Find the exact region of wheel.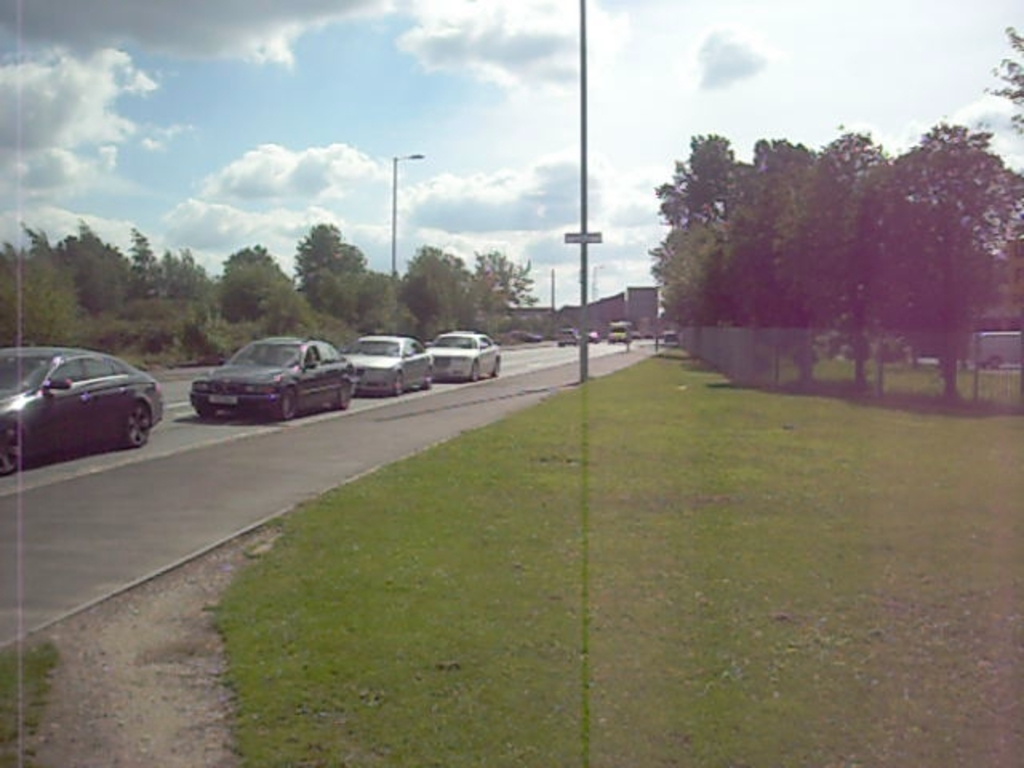
Exact region: pyautogui.locateOnScreen(331, 378, 352, 410).
